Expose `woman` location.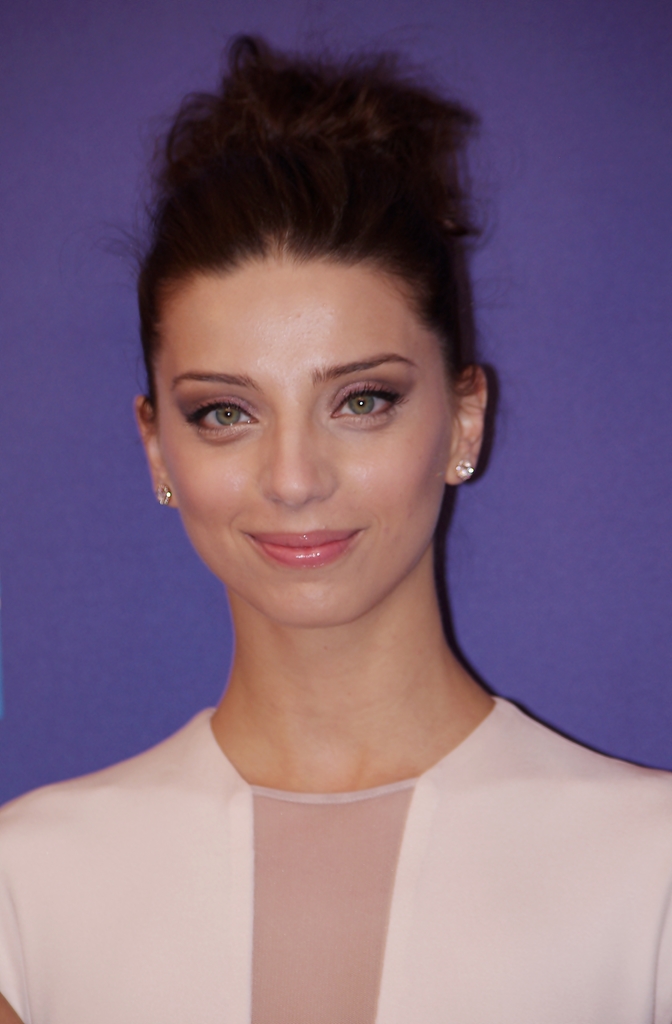
Exposed at crop(36, 24, 611, 972).
